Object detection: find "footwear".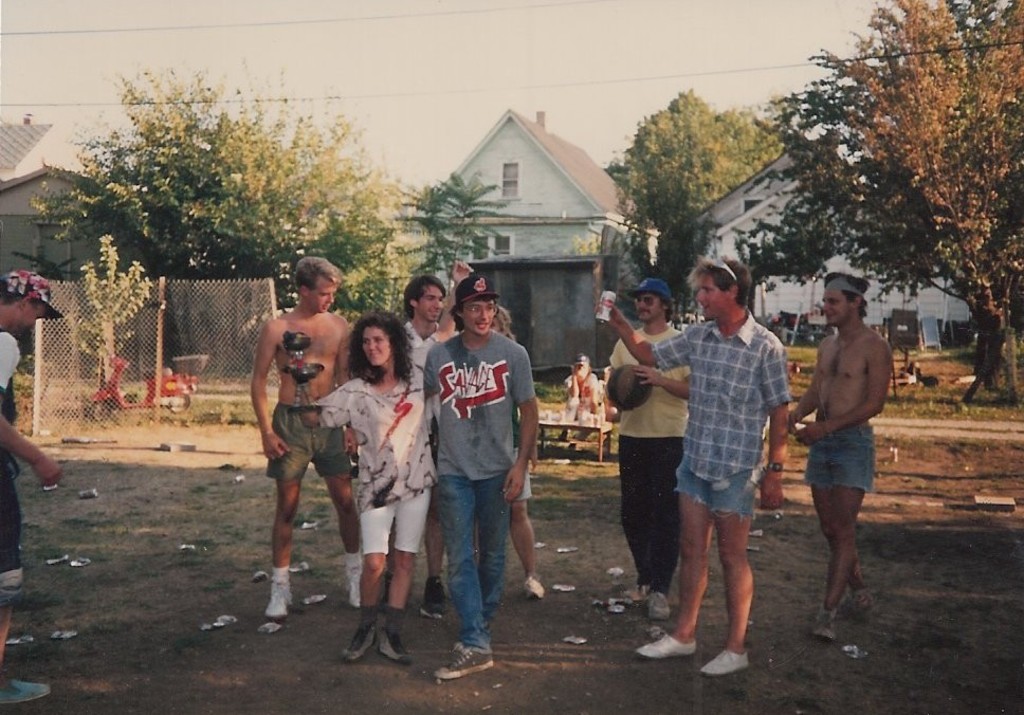
bbox=(346, 569, 358, 608).
